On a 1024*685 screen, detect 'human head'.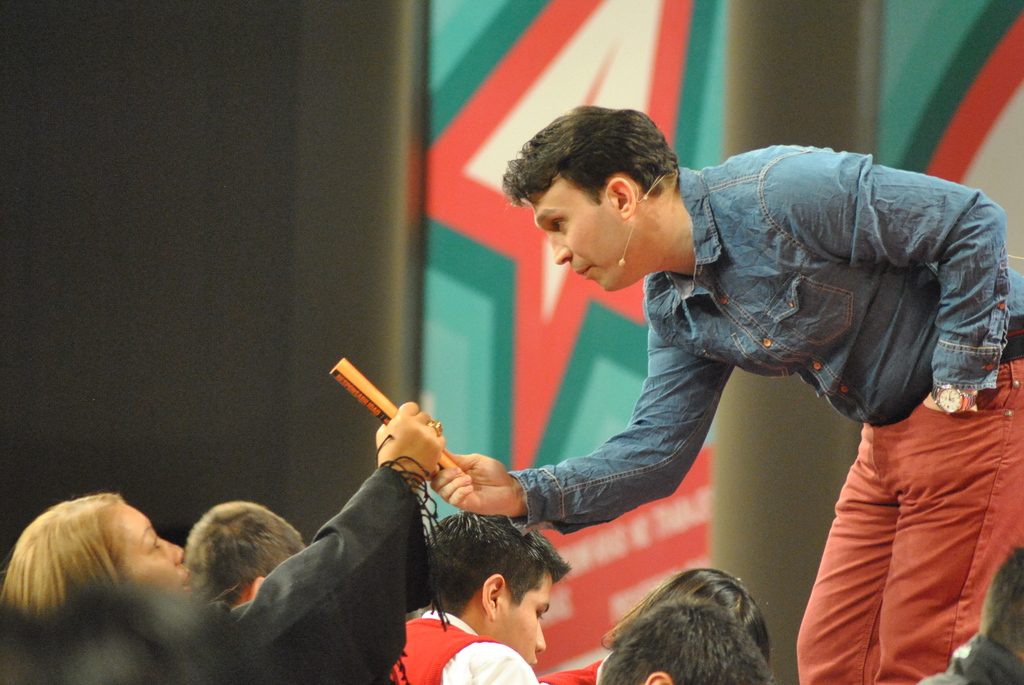
0 491 191 619.
